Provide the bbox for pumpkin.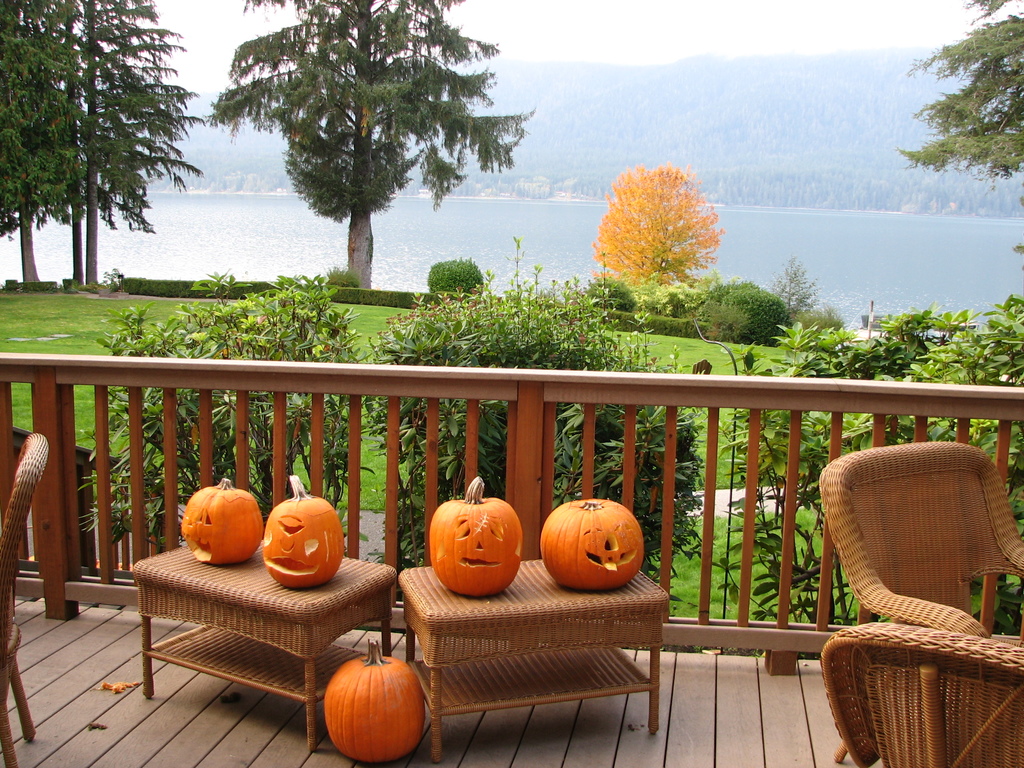
{"x1": 313, "y1": 639, "x2": 431, "y2": 767}.
